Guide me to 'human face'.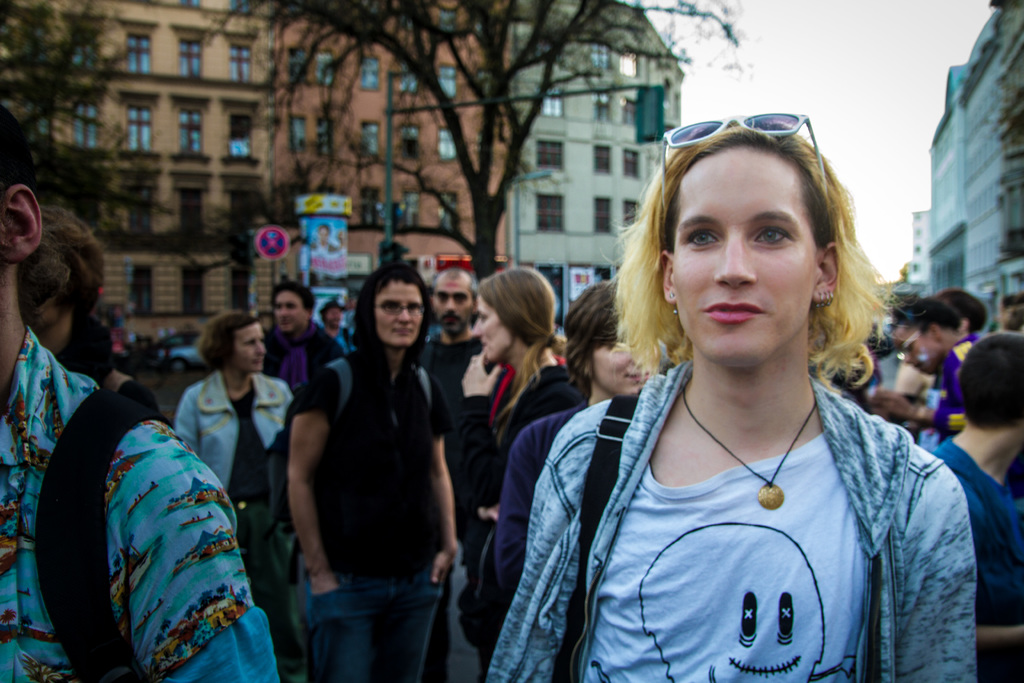
Guidance: BBox(895, 324, 945, 379).
